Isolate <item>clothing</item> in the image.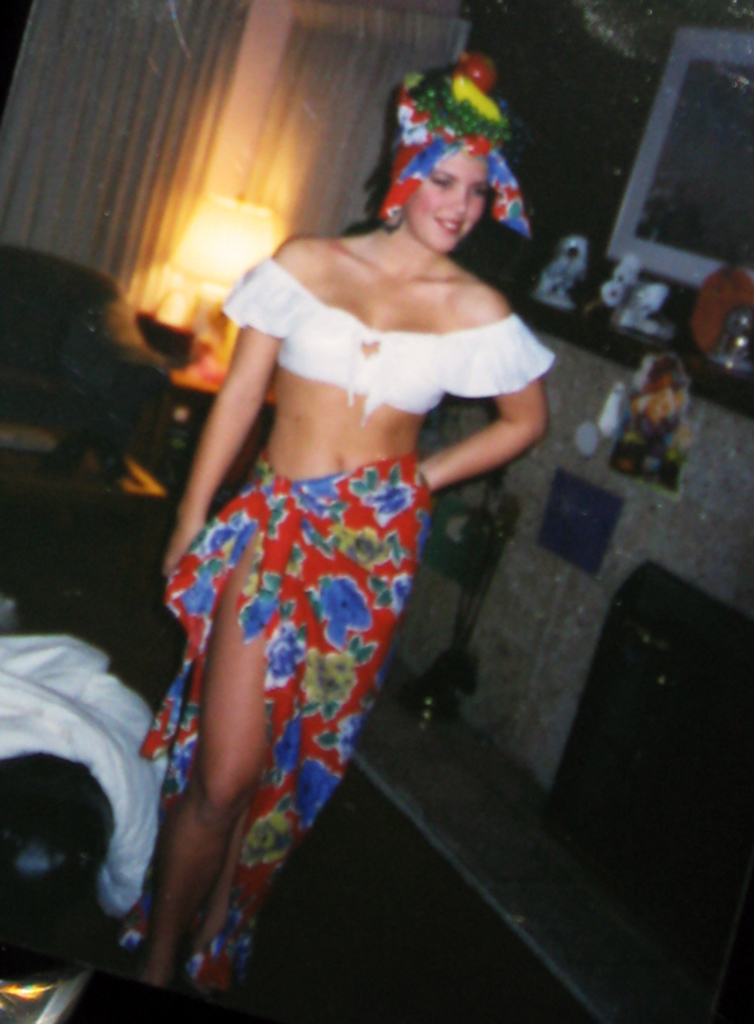
Isolated region: (0,635,168,907).
